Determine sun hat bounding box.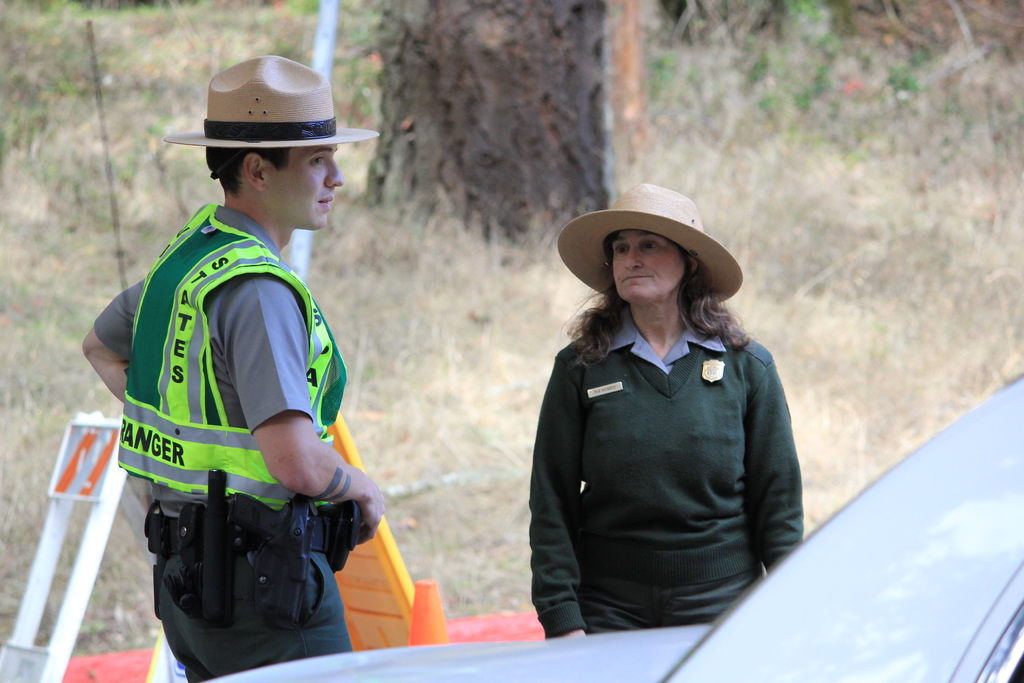
Determined: {"left": 161, "top": 54, "right": 380, "bottom": 160}.
